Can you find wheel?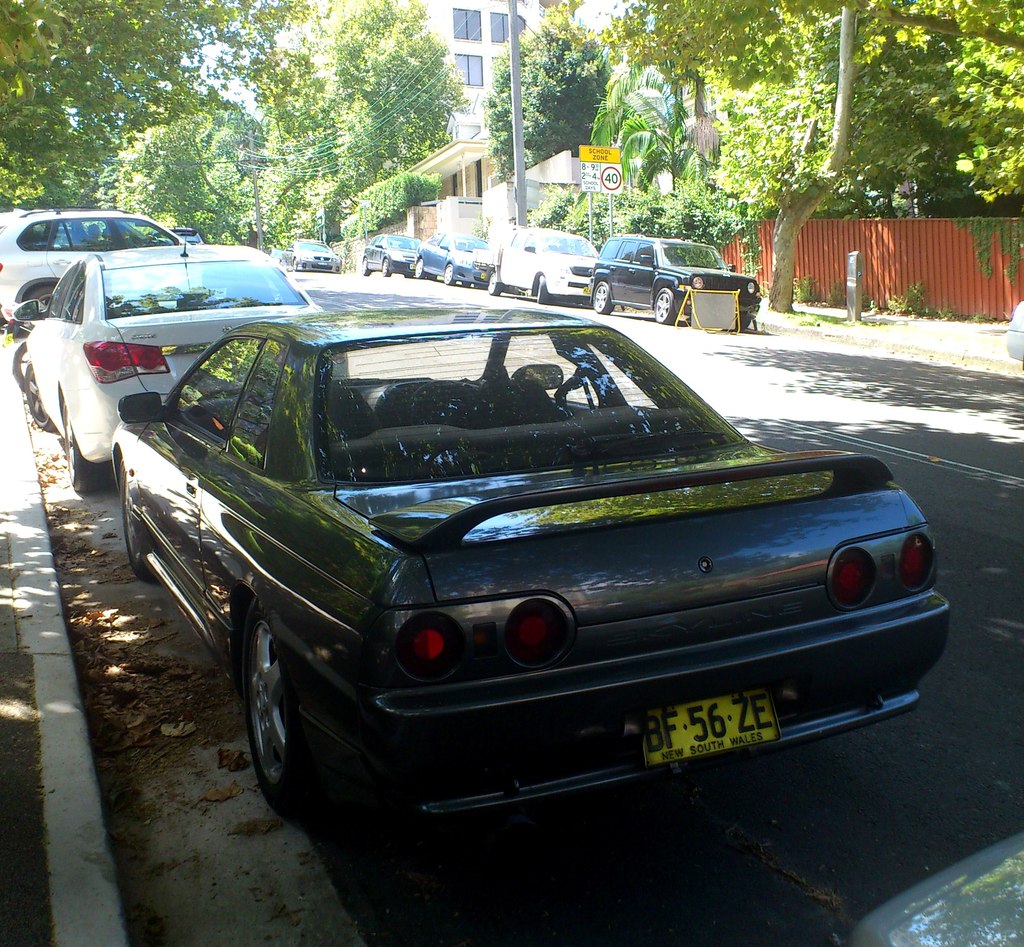
Yes, bounding box: (444, 263, 455, 287).
